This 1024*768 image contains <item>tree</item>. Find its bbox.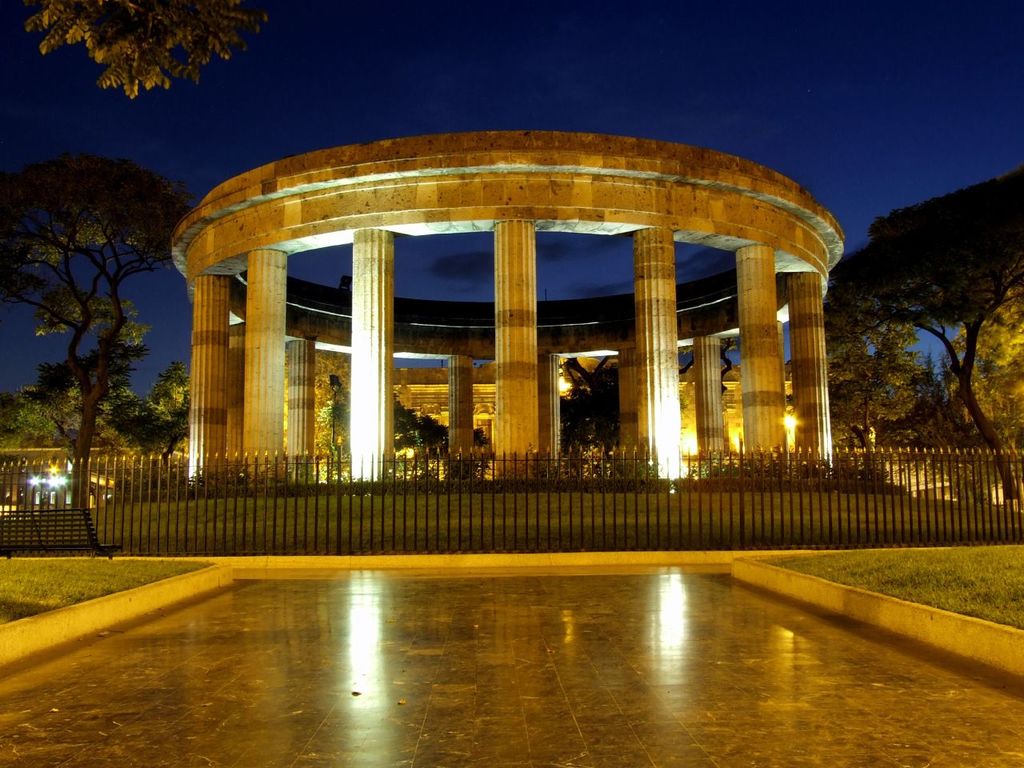
470/426/492/451.
